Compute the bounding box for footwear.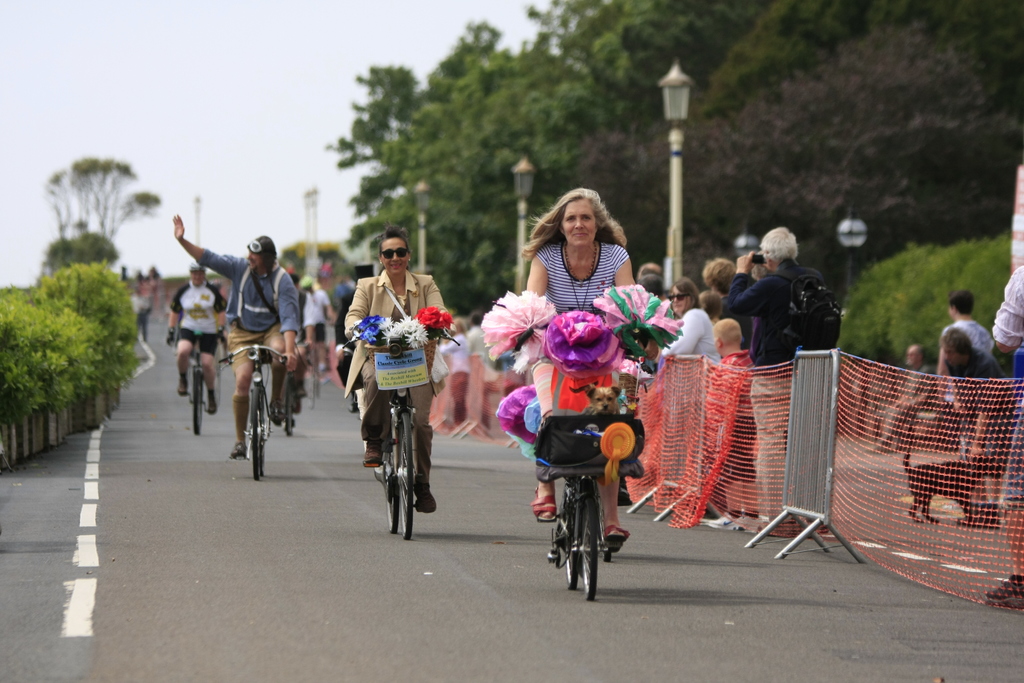
<region>175, 378, 190, 396</region>.
